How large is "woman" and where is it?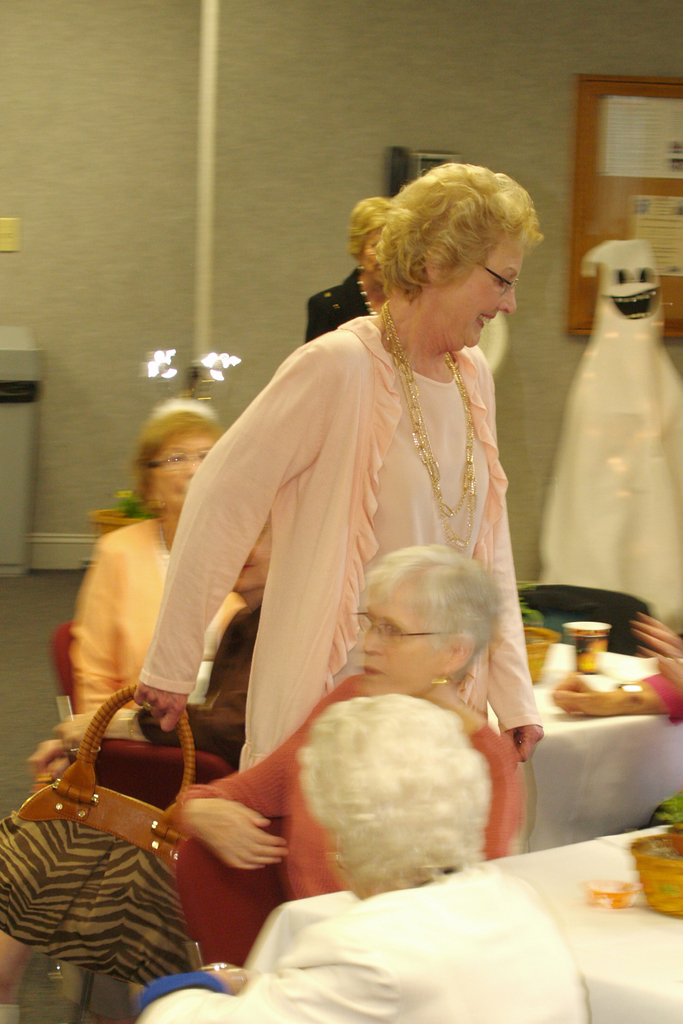
Bounding box: pyautogui.locateOnScreen(135, 161, 539, 758).
